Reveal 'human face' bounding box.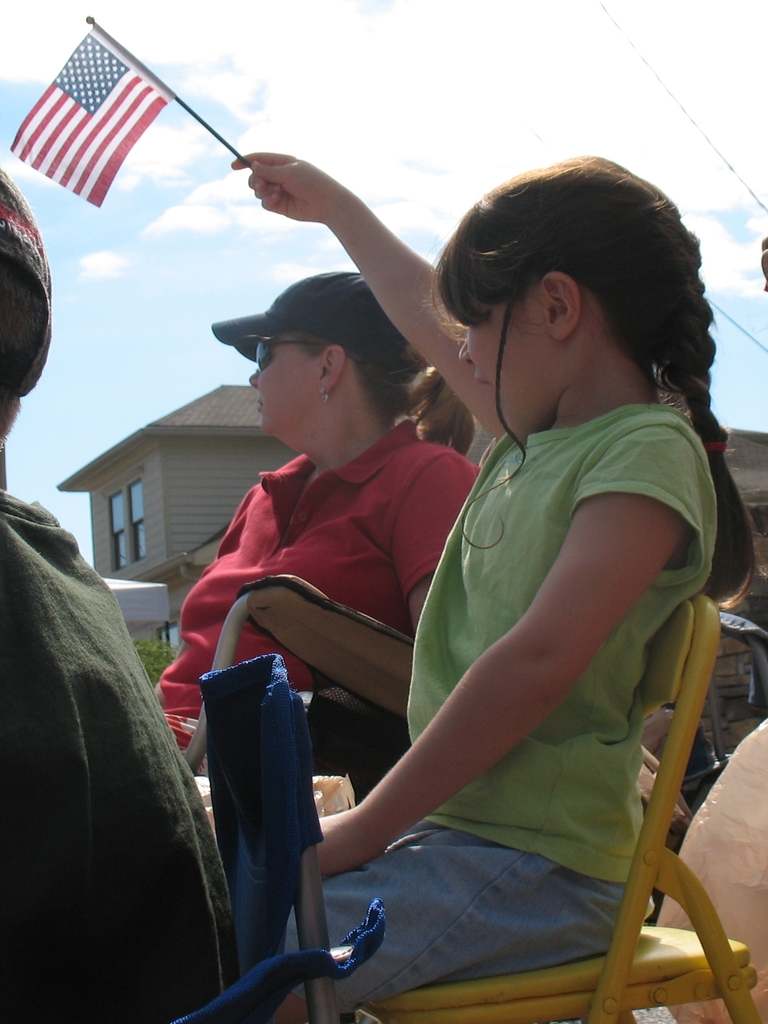
Revealed: rect(449, 282, 563, 431).
